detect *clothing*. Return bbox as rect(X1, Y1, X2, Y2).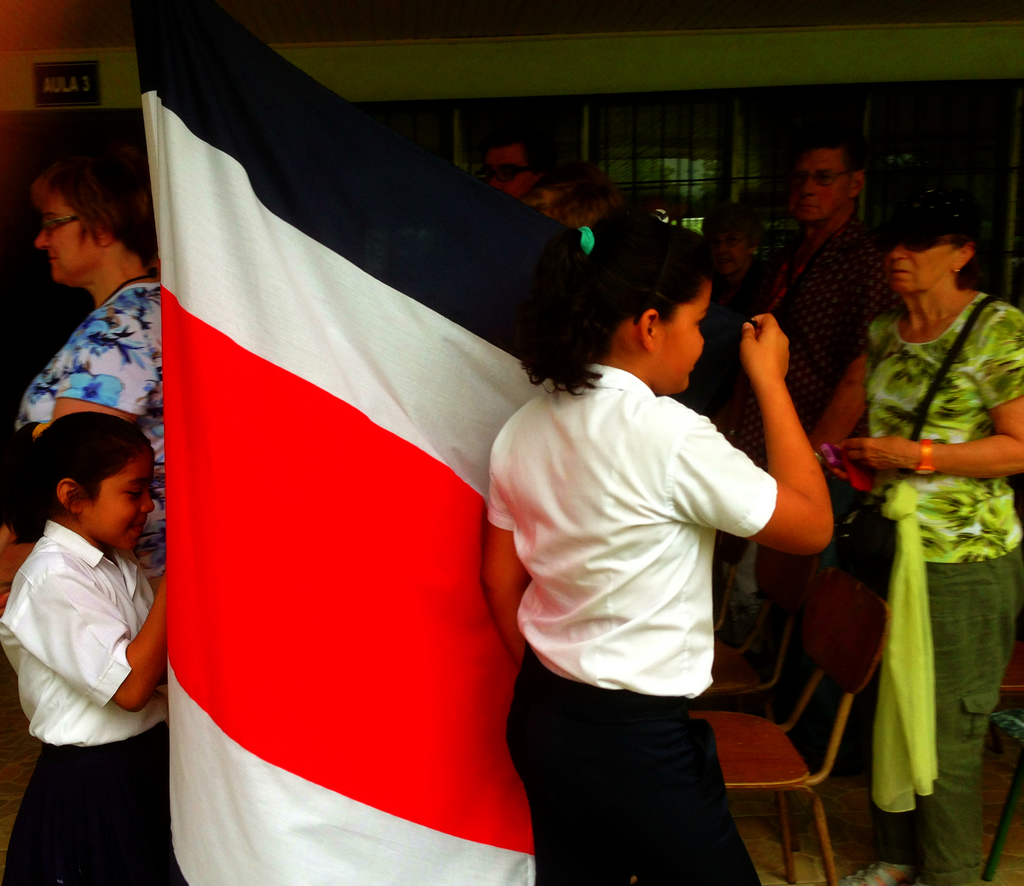
rect(484, 368, 776, 885).
